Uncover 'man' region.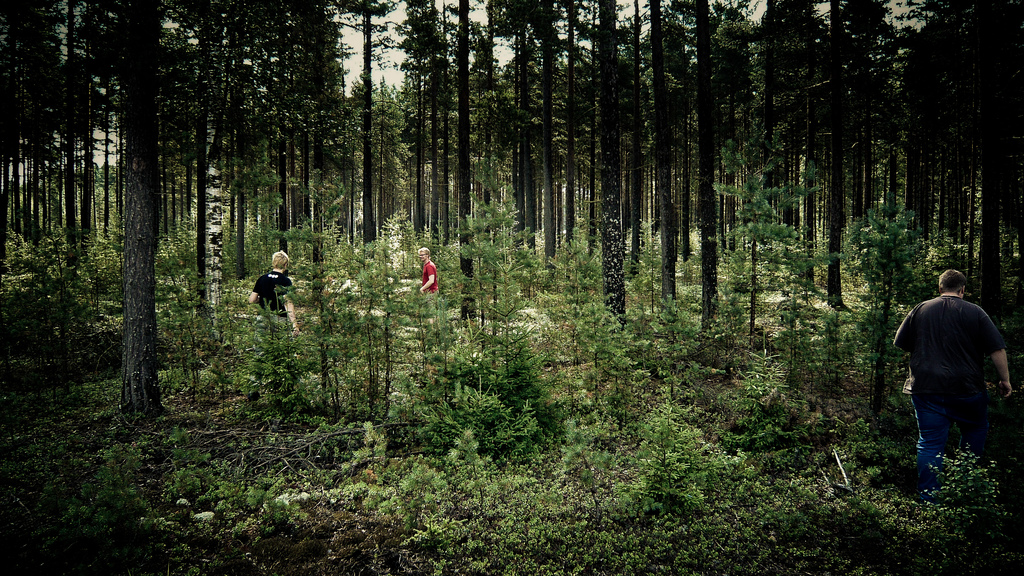
Uncovered: bbox=(246, 252, 303, 338).
